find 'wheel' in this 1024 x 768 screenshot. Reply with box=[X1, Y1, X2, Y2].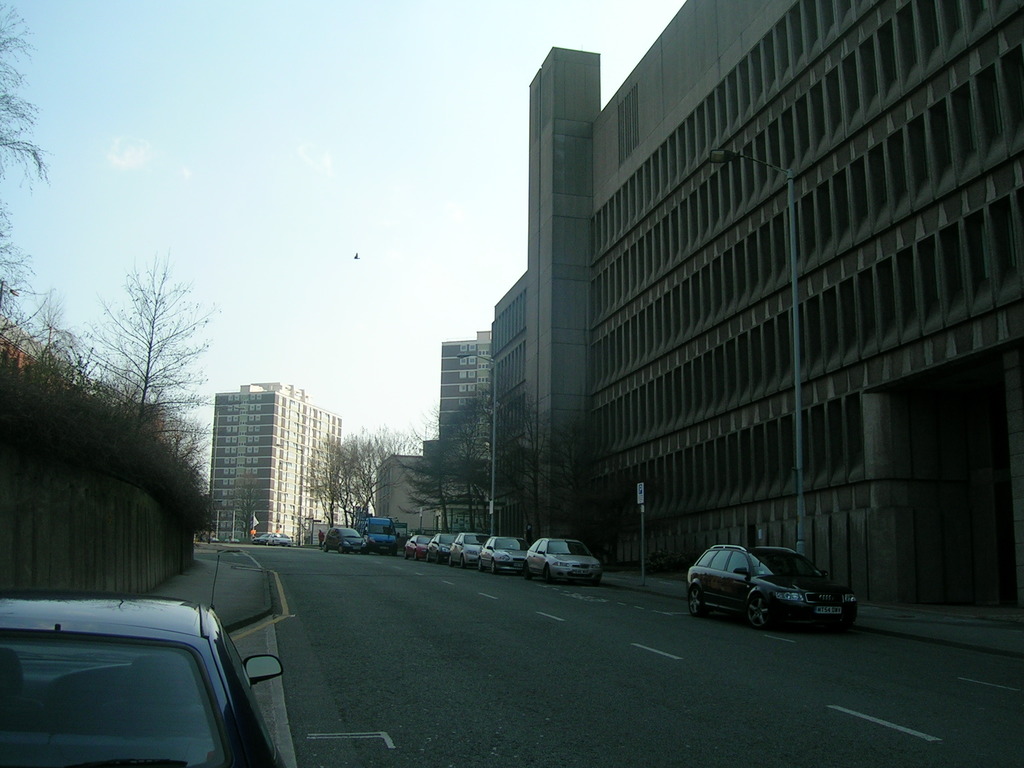
box=[337, 545, 344, 552].
